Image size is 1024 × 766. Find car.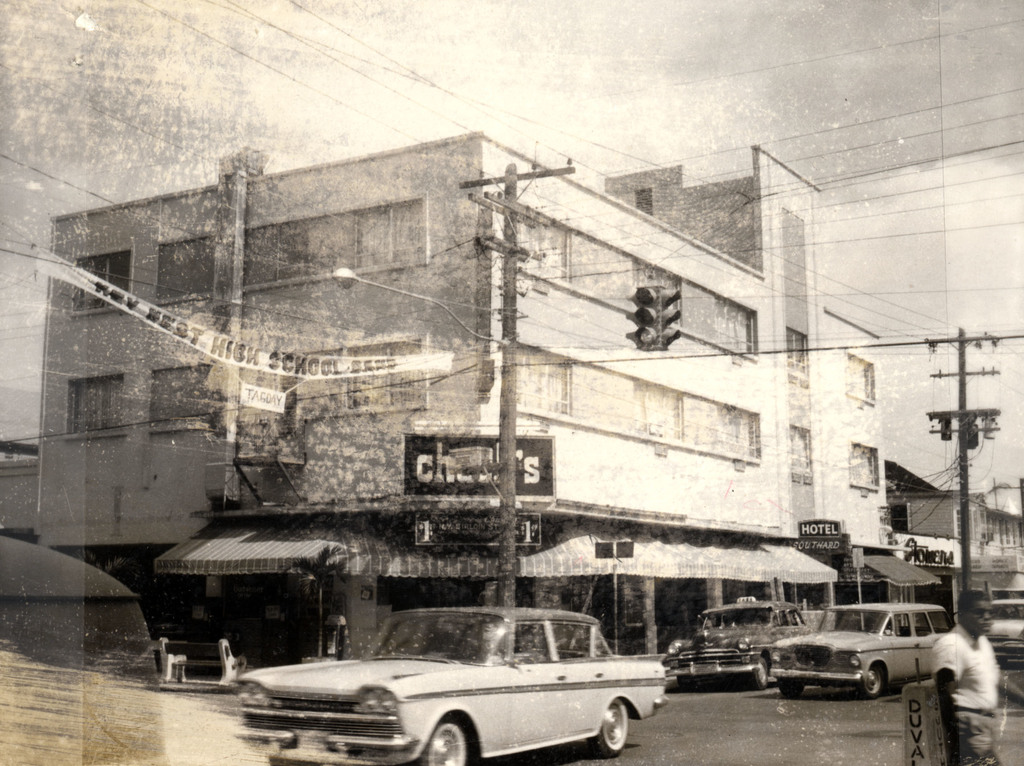
215/615/676/765.
